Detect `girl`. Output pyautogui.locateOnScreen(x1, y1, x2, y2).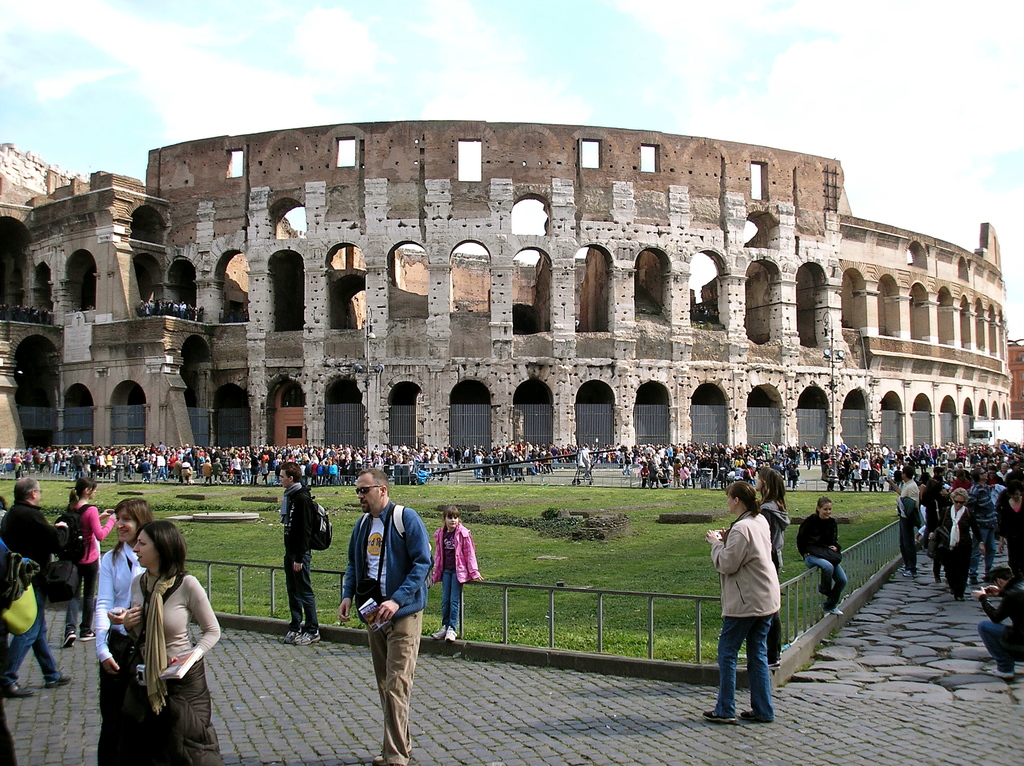
pyautogui.locateOnScreen(97, 491, 152, 765).
